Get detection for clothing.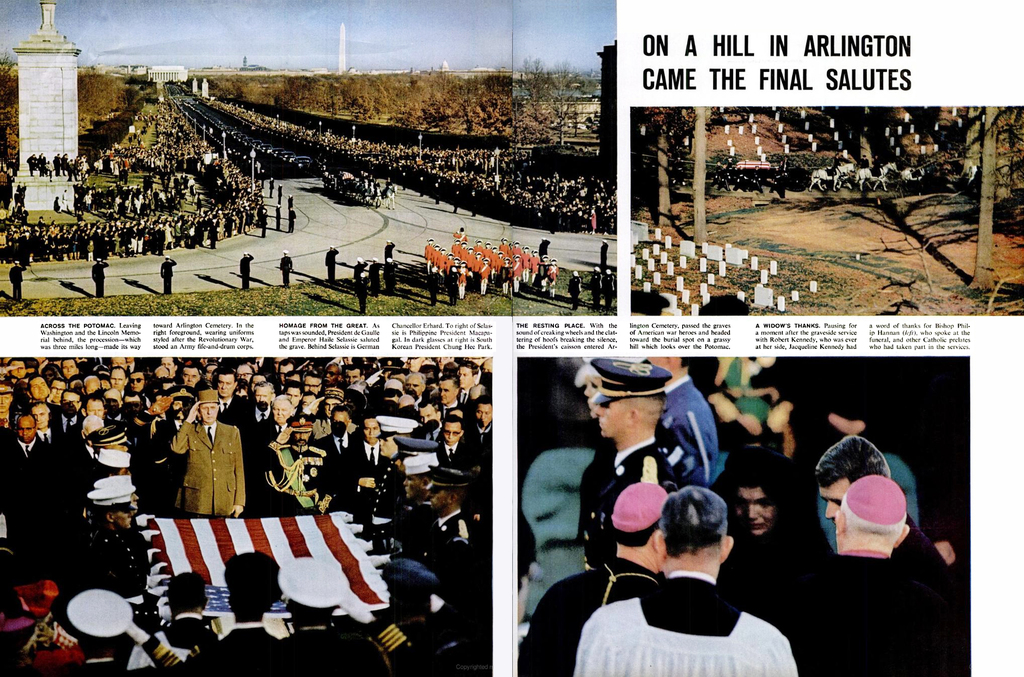
Detection: (236, 255, 259, 294).
